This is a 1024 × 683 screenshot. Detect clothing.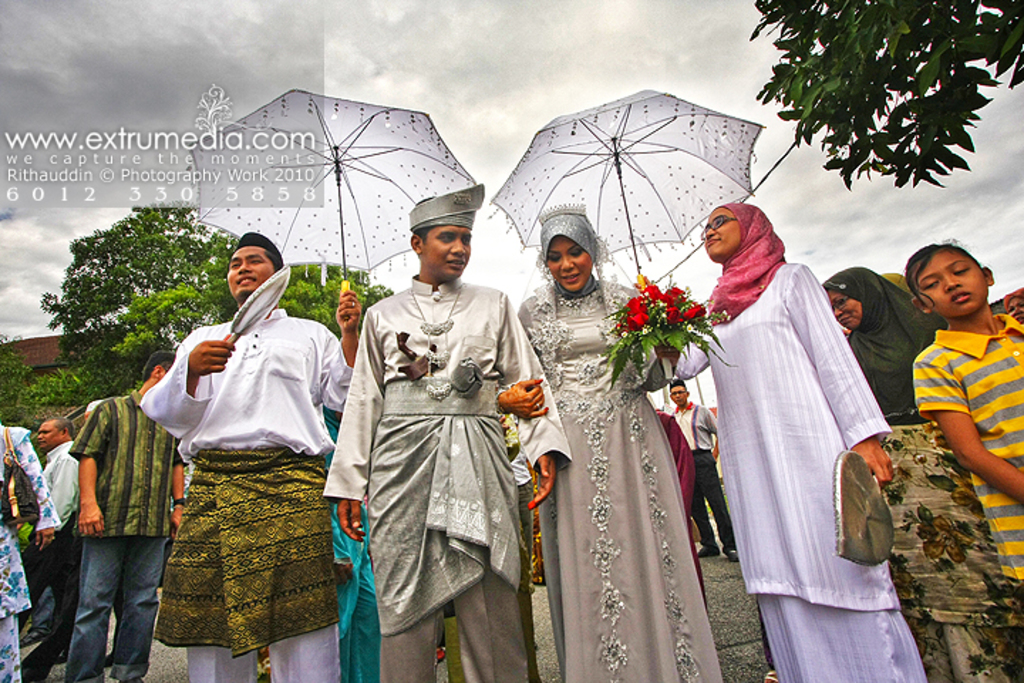
Rect(341, 238, 548, 653).
